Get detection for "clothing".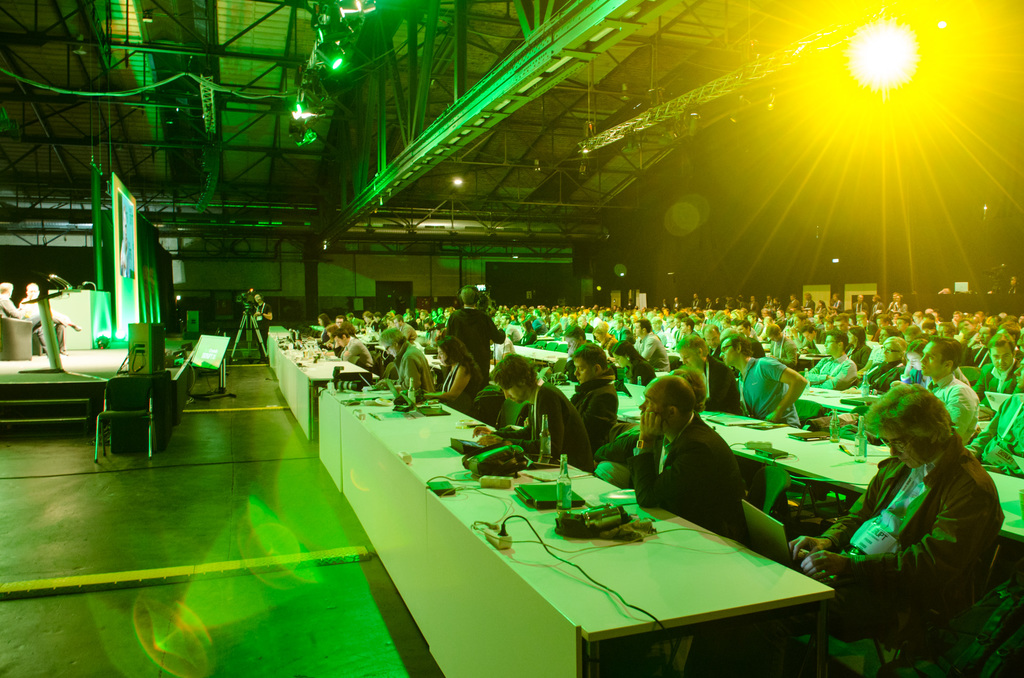
Detection: box(737, 347, 811, 436).
